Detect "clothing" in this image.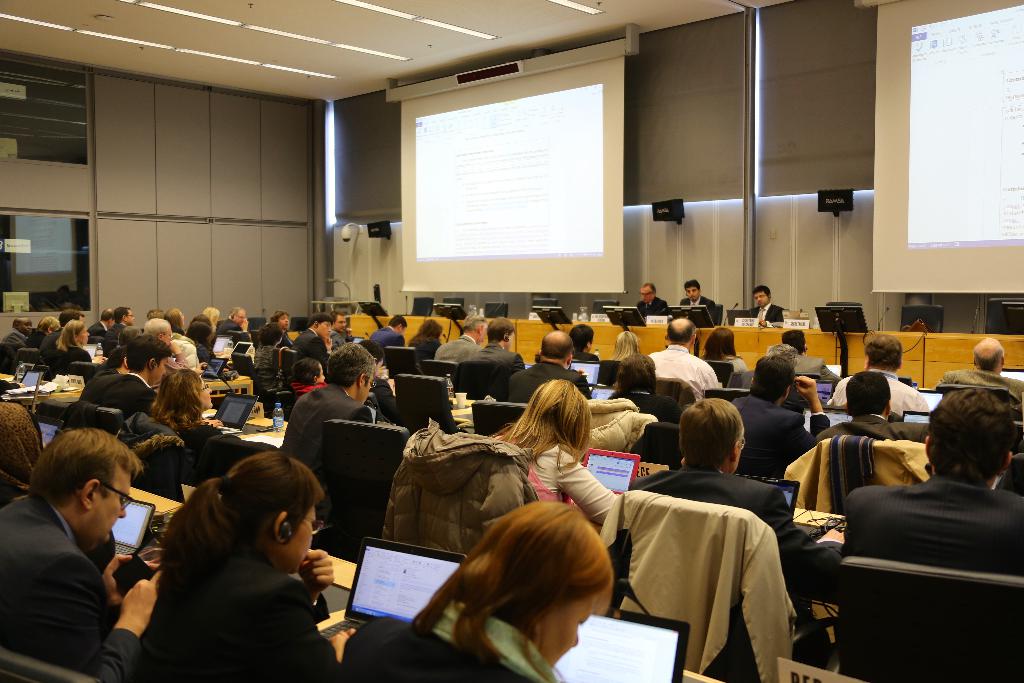
Detection: <bbox>41, 327, 61, 359</bbox>.
